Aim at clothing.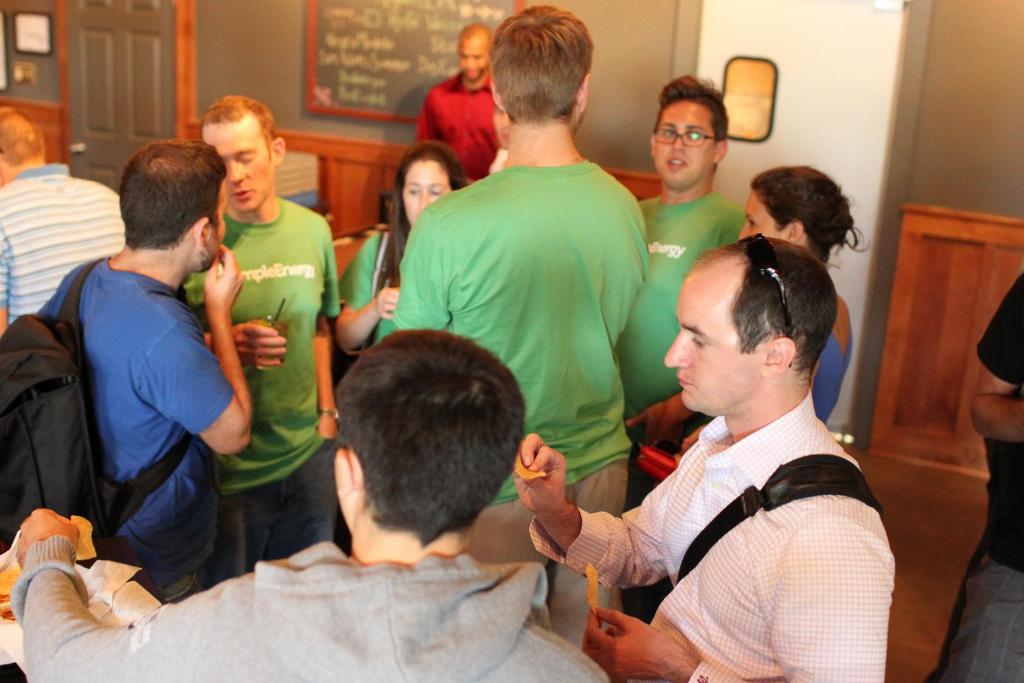
Aimed at 33, 249, 235, 602.
